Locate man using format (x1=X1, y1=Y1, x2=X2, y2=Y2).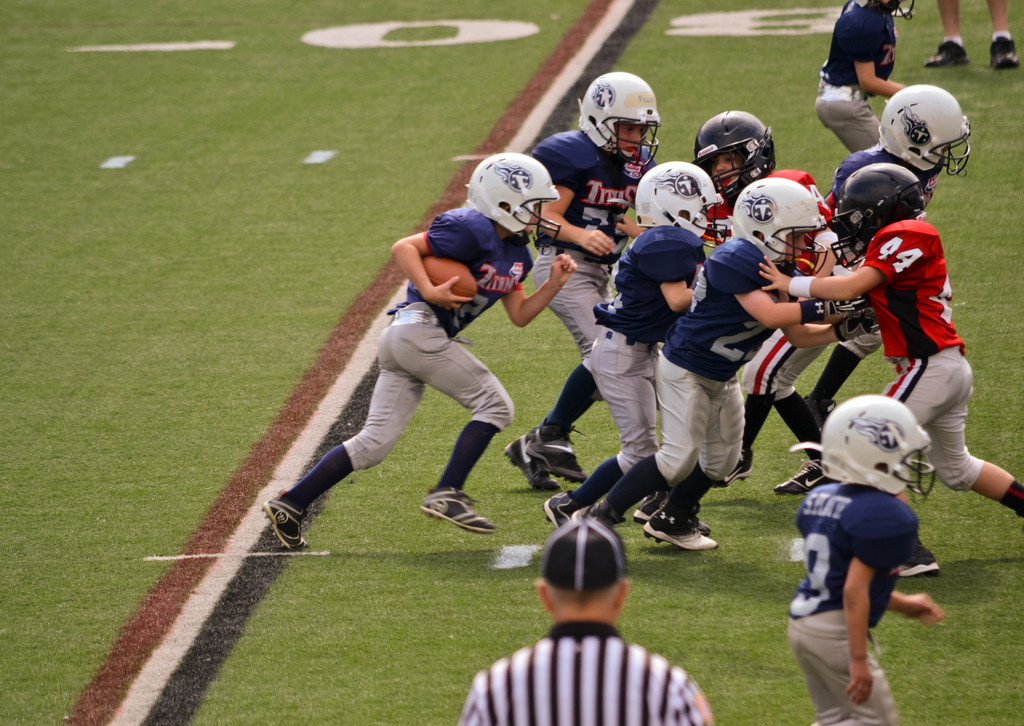
(x1=299, y1=179, x2=581, y2=547).
